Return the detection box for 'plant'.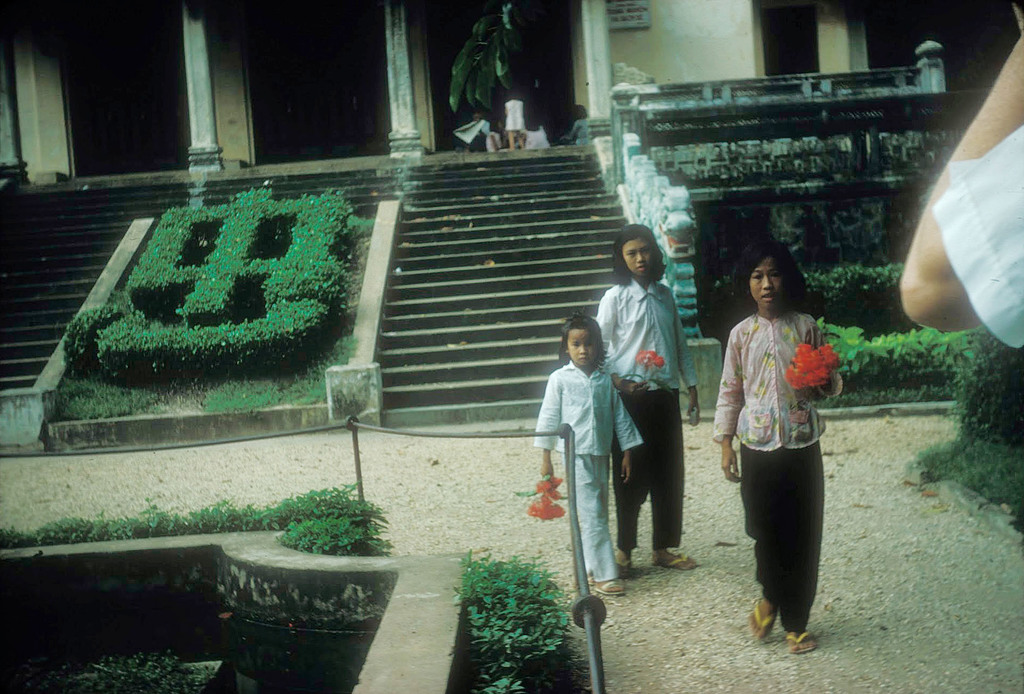
locate(282, 509, 388, 558).
